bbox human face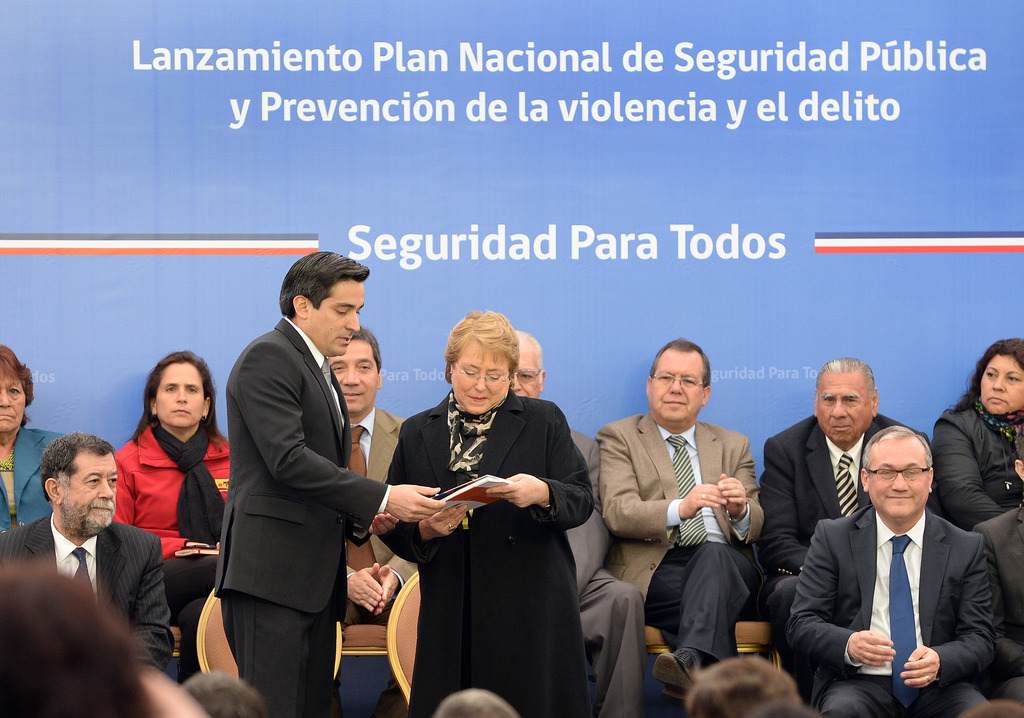
region(449, 344, 506, 412)
